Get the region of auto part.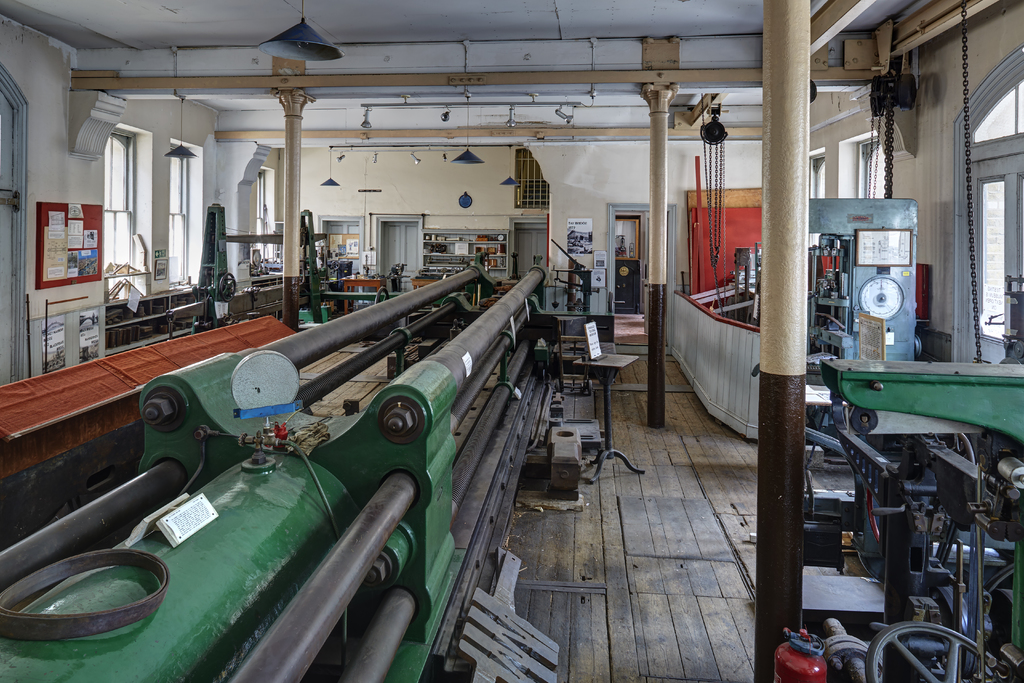
<box>788,352,1023,682</box>.
